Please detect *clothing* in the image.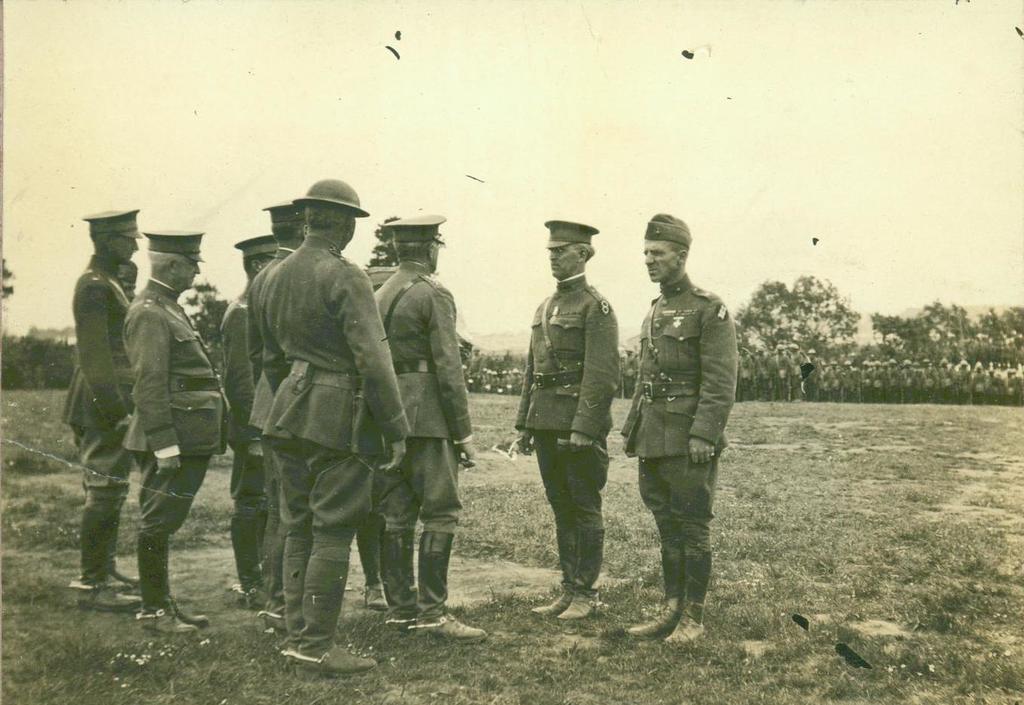
618,273,740,550.
